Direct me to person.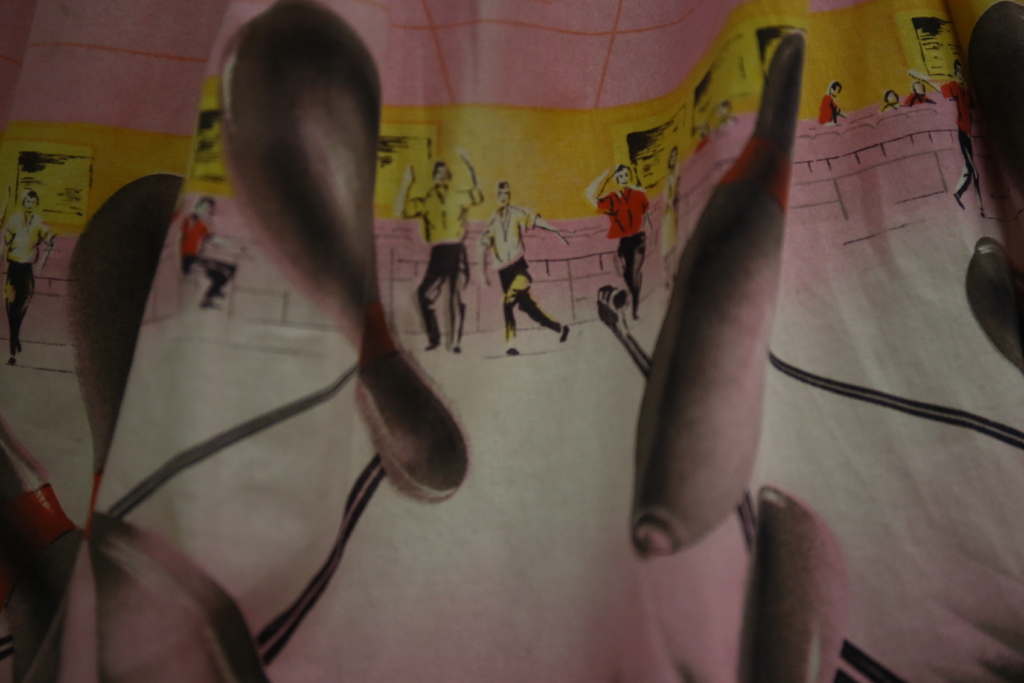
Direction: Rect(661, 142, 691, 288).
